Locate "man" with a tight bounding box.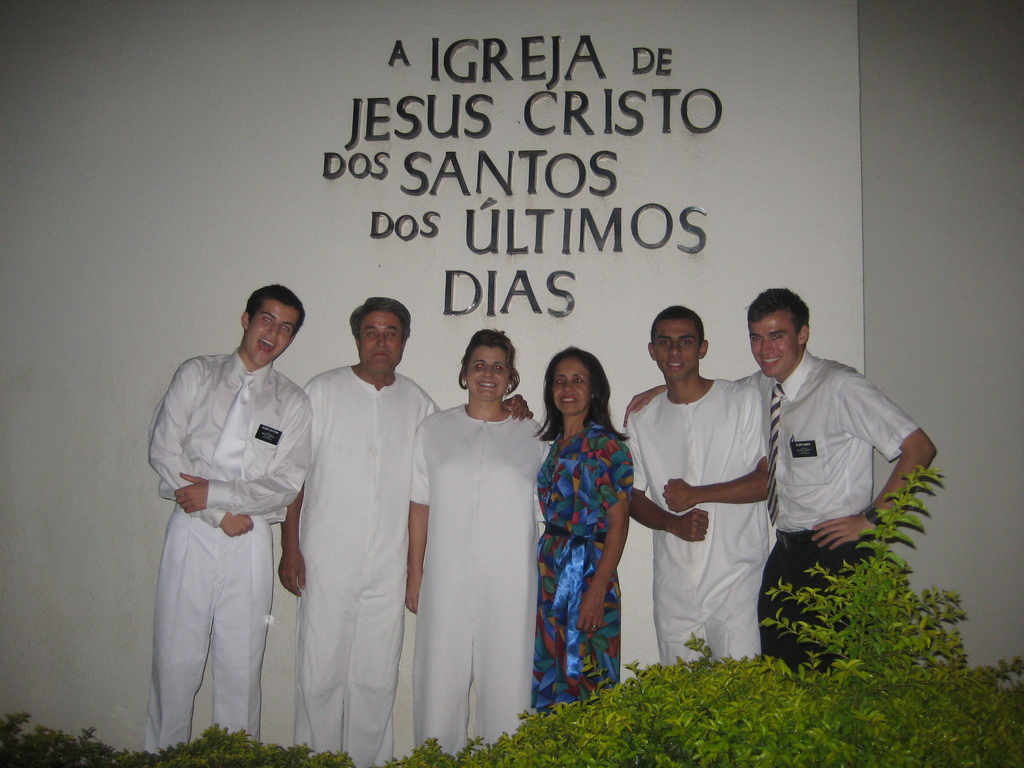
bbox=(146, 285, 314, 757).
